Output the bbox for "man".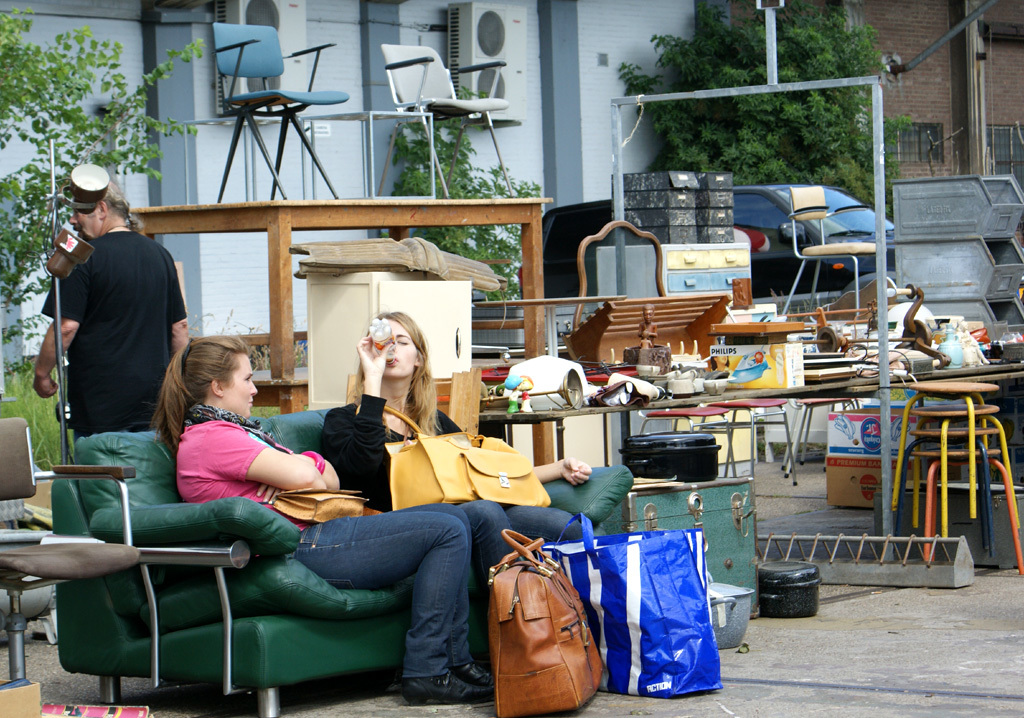
32:164:196:511.
